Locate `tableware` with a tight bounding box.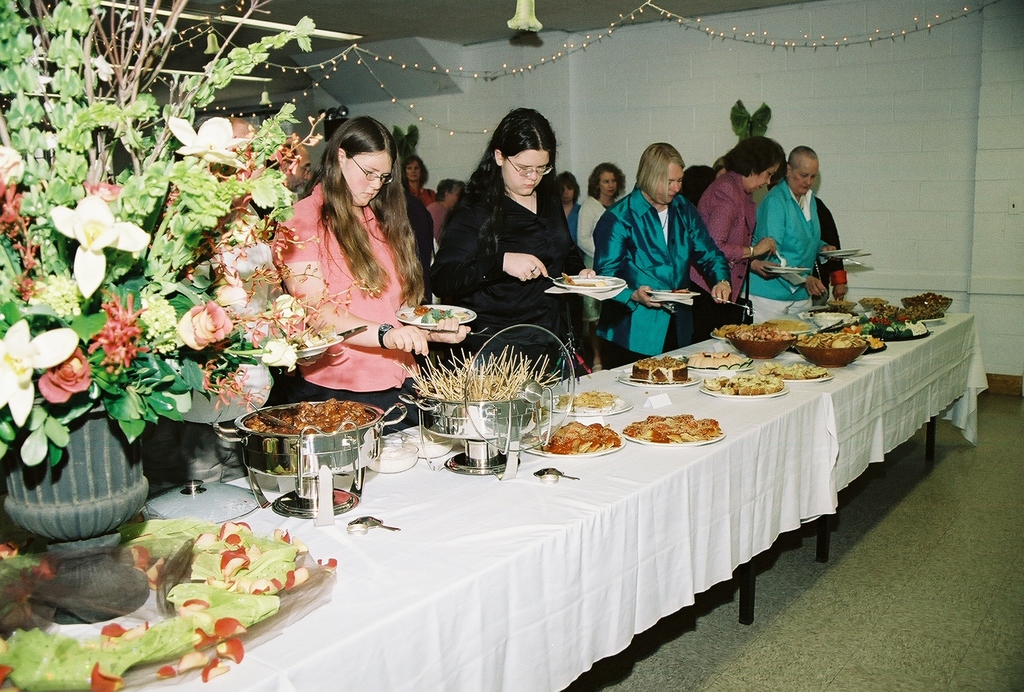
bbox=[811, 309, 852, 329].
